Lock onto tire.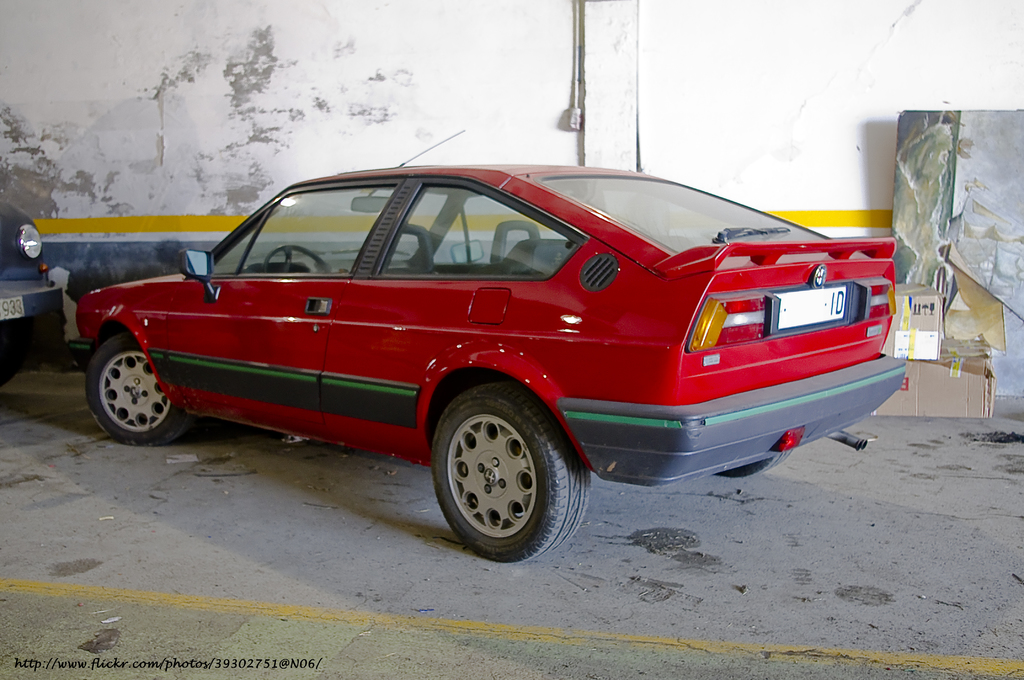
Locked: (left=714, top=443, right=797, bottom=478).
